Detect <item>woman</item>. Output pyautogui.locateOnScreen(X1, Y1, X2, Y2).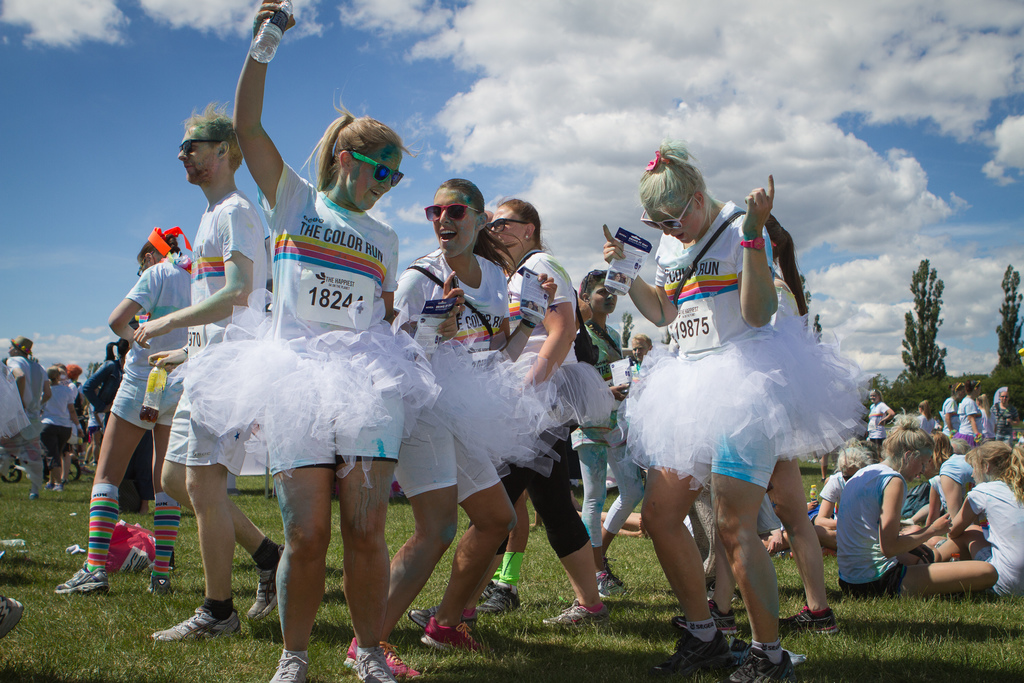
pyautogui.locateOnScreen(49, 223, 174, 597).
